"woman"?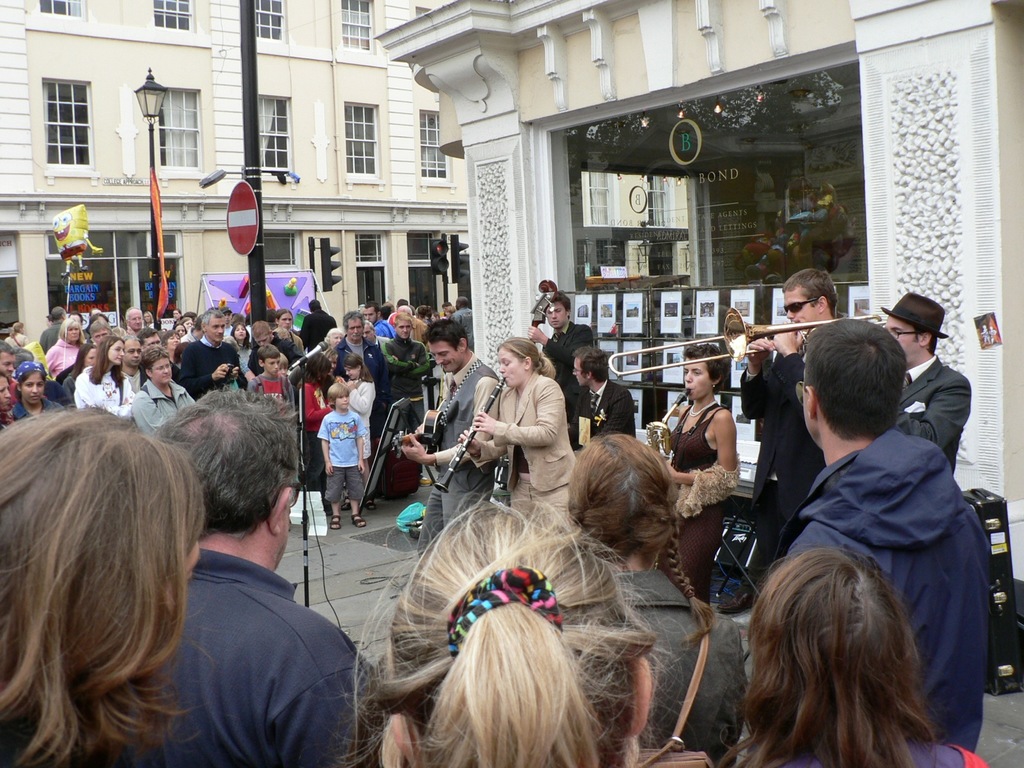
locate(663, 340, 738, 596)
